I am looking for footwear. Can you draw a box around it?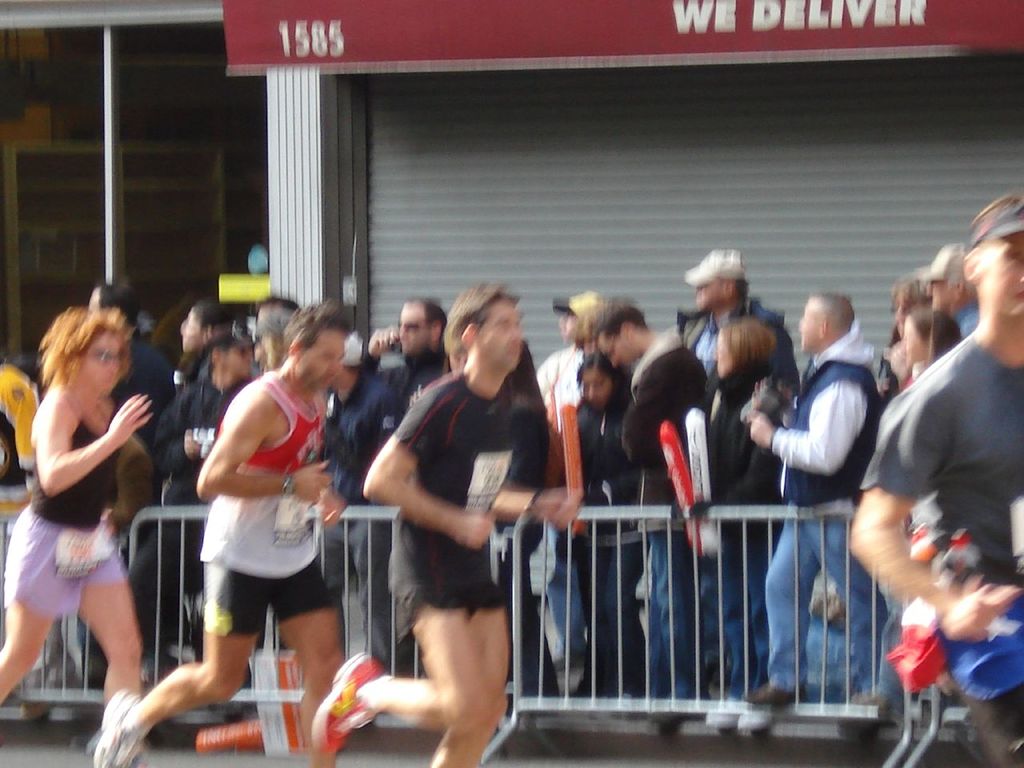
Sure, the bounding box is select_region(734, 695, 777, 727).
